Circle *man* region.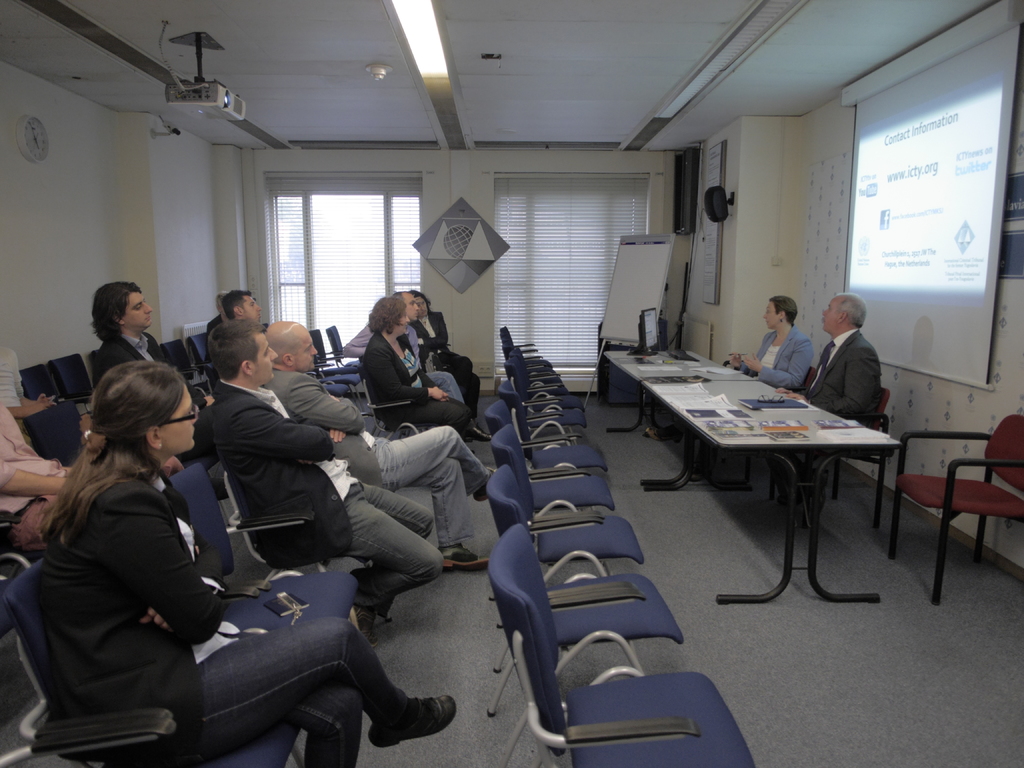
Region: 88 277 216 465.
